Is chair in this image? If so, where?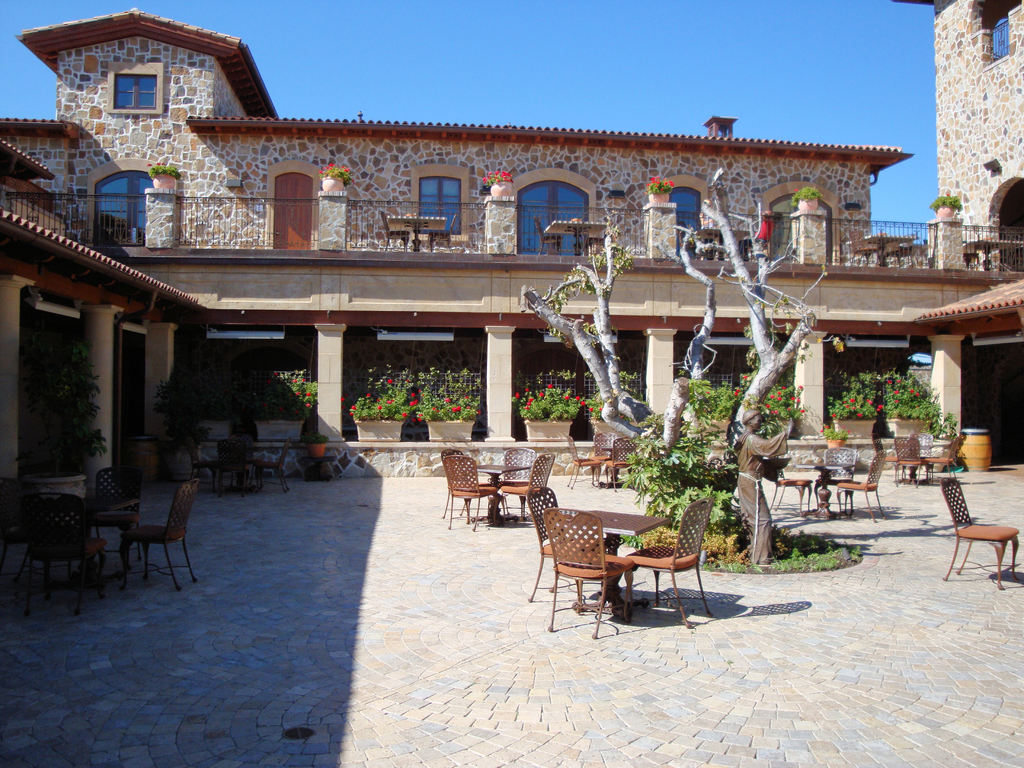
Yes, at BBox(837, 445, 884, 526).
